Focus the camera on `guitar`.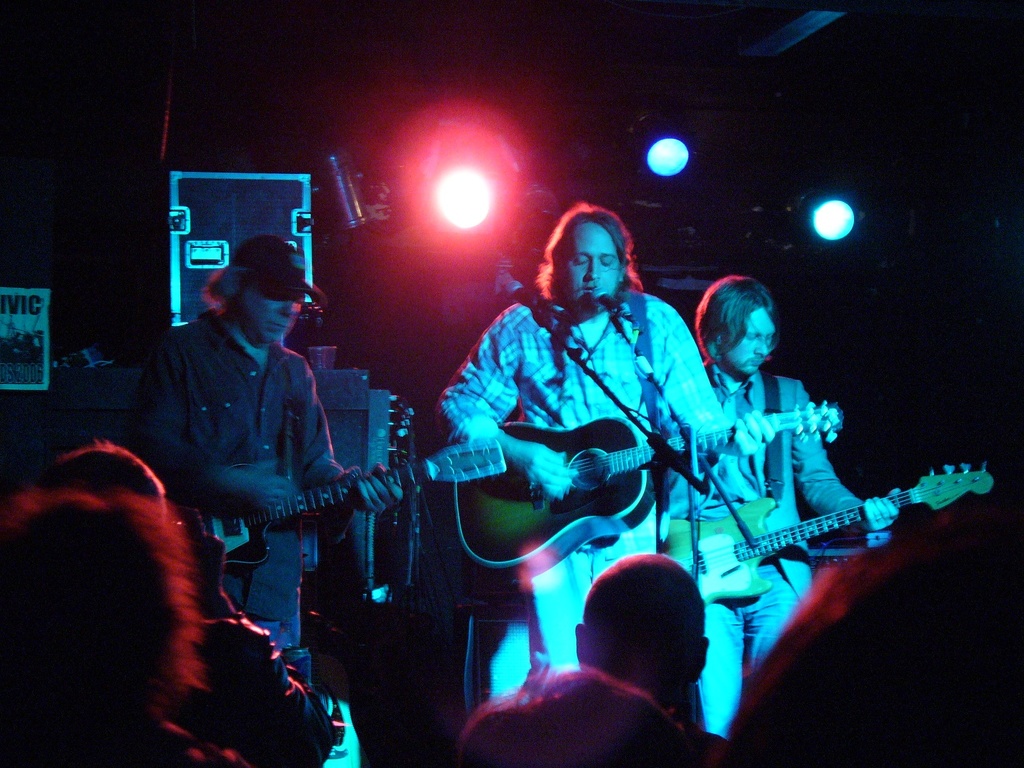
Focus region: [184,459,509,570].
